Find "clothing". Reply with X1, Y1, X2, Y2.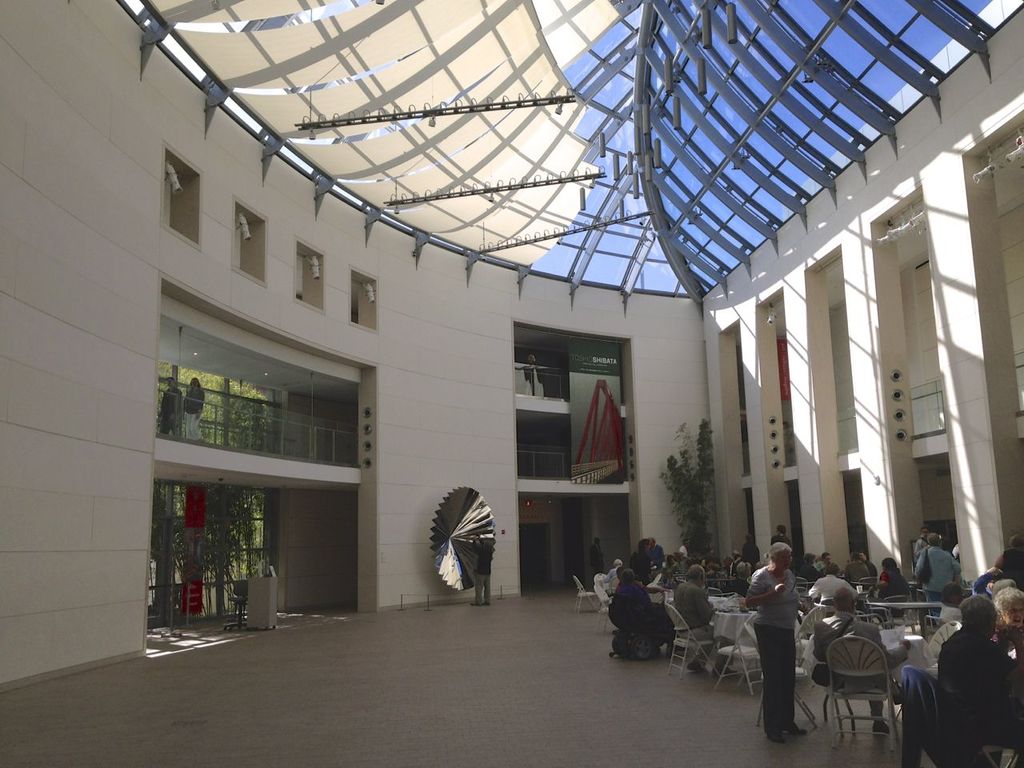
618, 558, 666, 584.
